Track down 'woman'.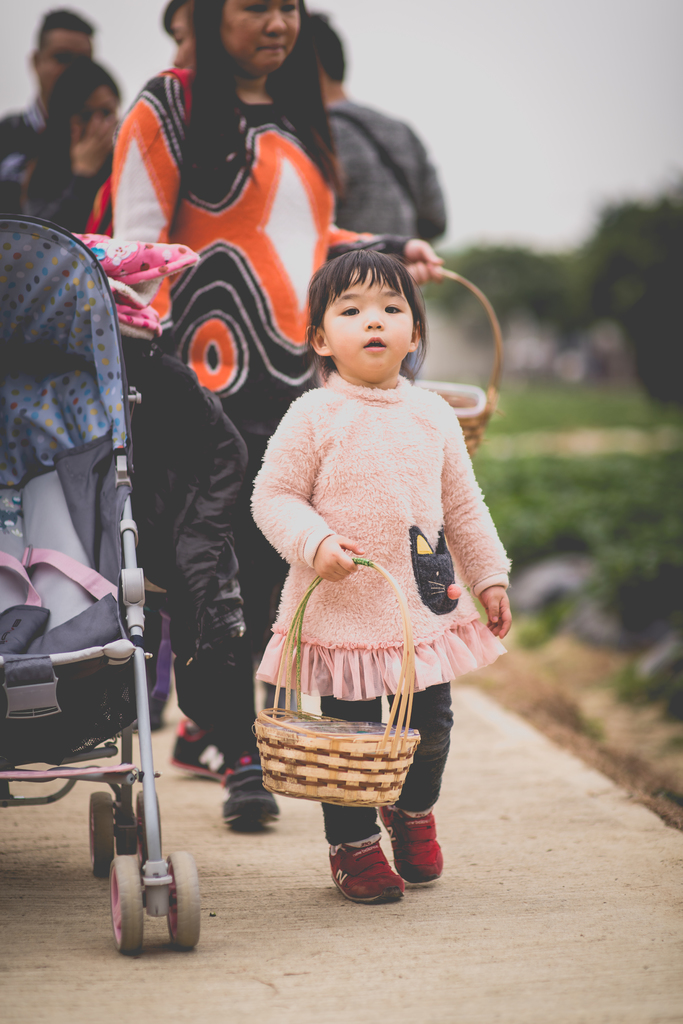
Tracked to [108, 0, 437, 819].
